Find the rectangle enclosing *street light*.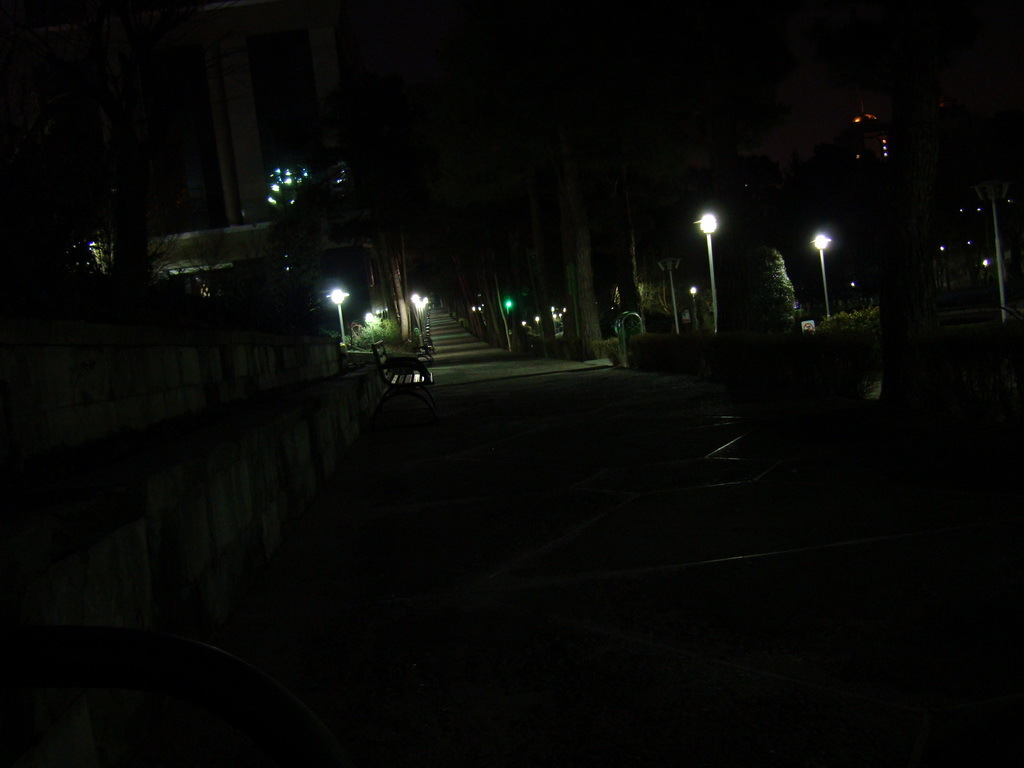
<box>654,257,684,334</box>.
